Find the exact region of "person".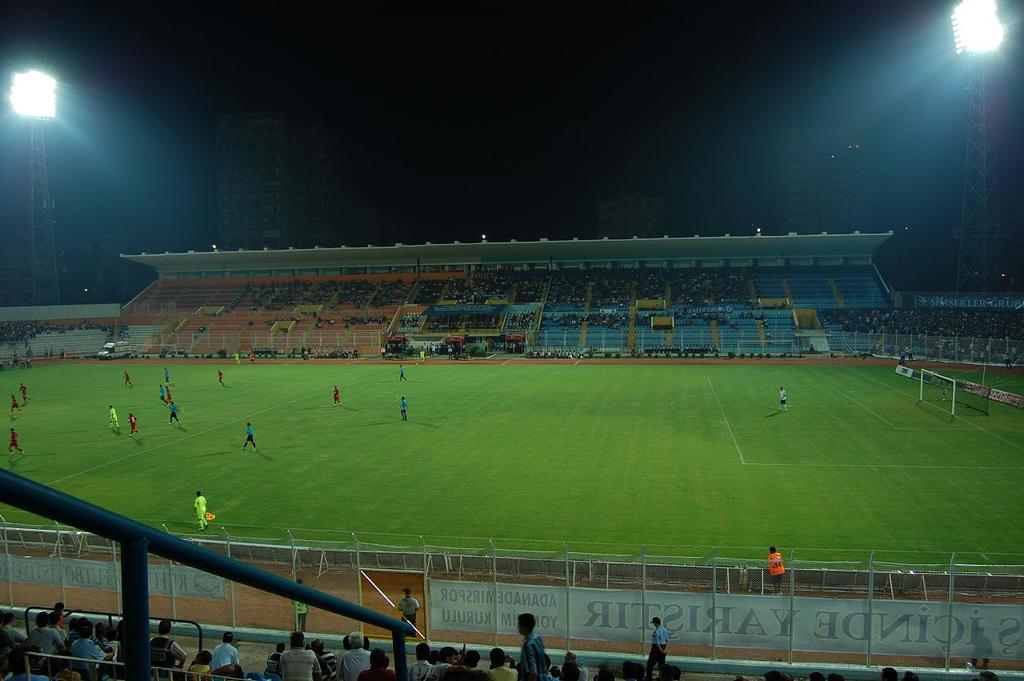
Exact region: pyautogui.locateOnScreen(406, 395, 412, 421).
